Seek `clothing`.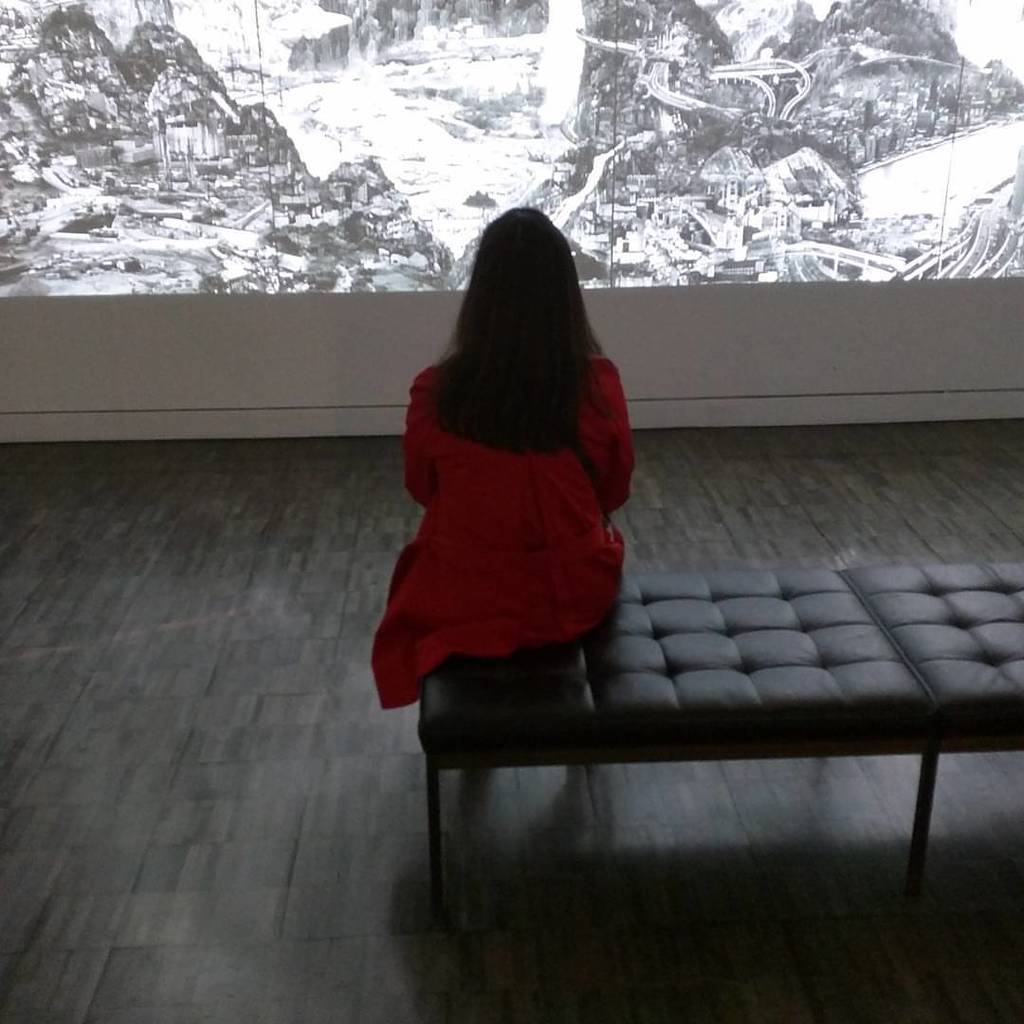
locate(375, 315, 648, 681).
